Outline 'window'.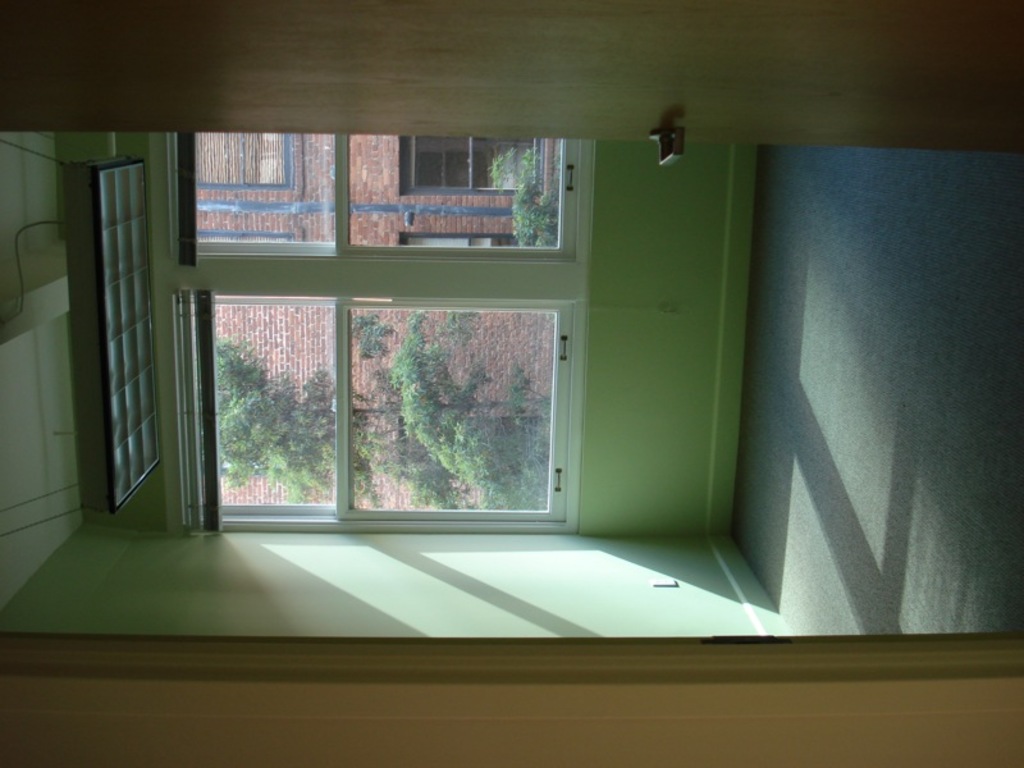
Outline: Rect(150, 95, 643, 557).
